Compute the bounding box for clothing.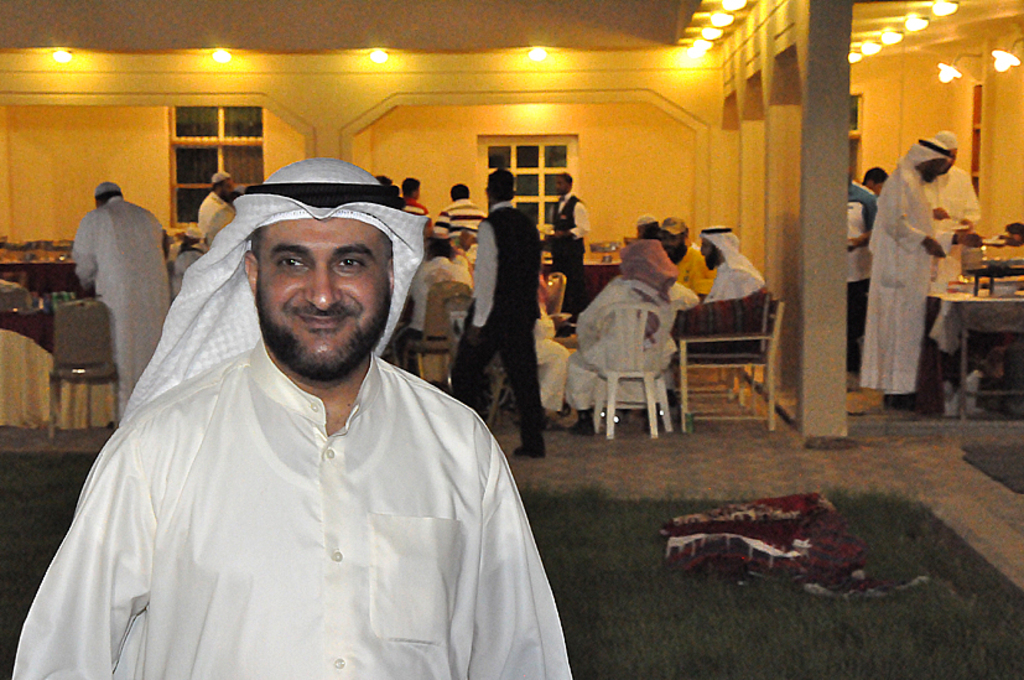
pyautogui.locateOnScreen(706, 217, 766, 301).
